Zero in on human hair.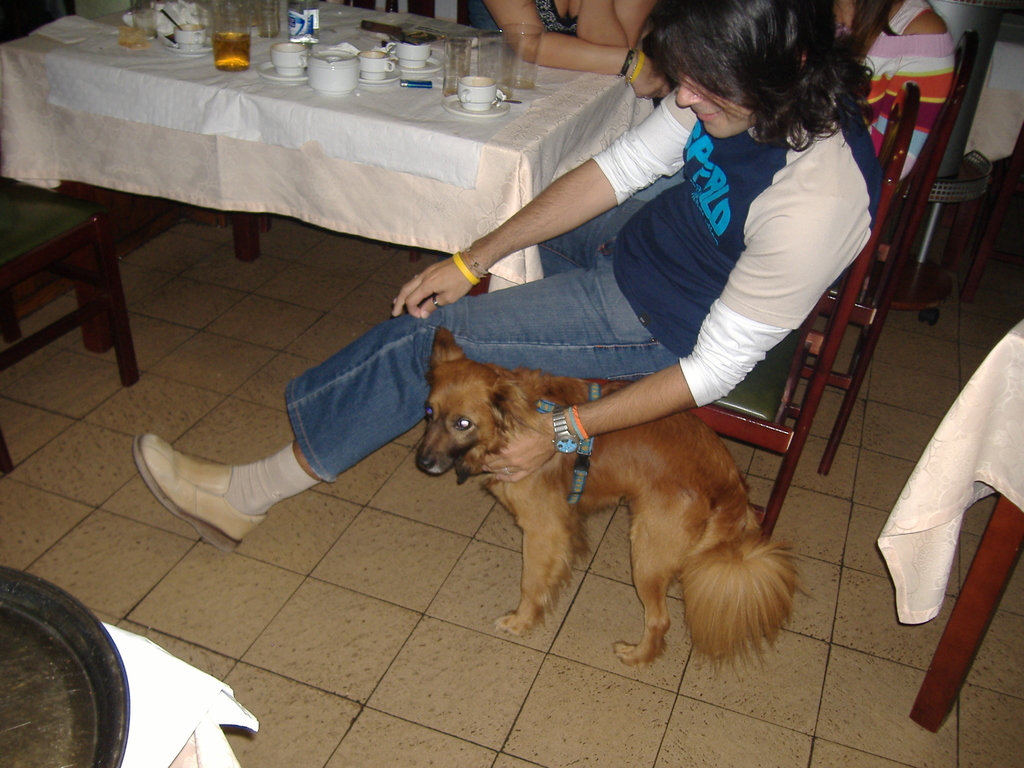
Zeroed in: Rect(638, 10, 880, 149).
